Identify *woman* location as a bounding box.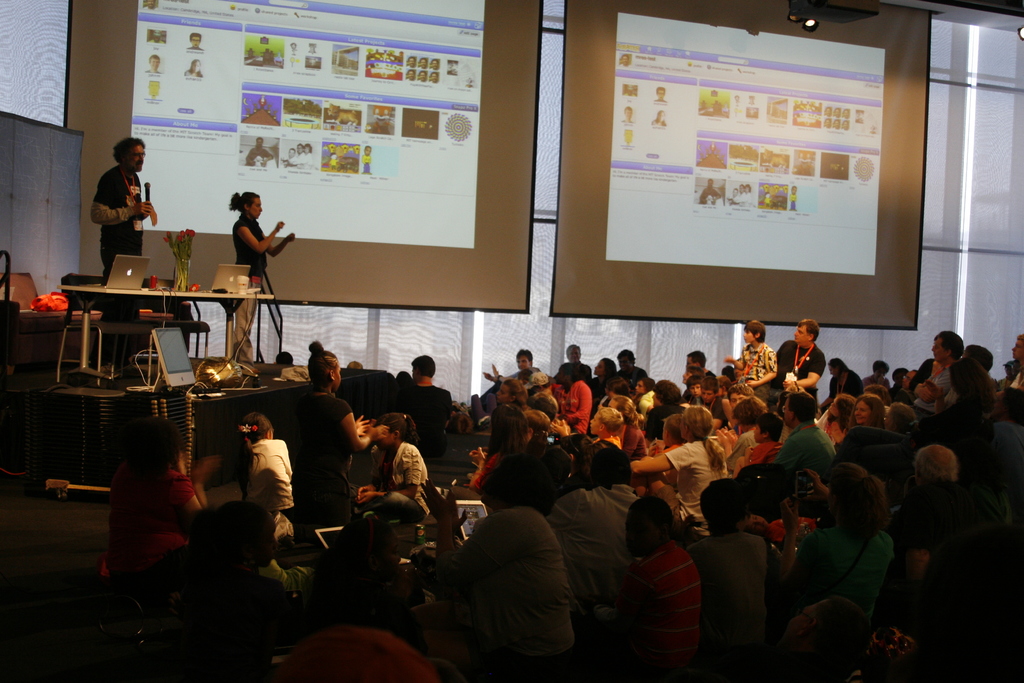
locate(538, 363, 593, 440).
